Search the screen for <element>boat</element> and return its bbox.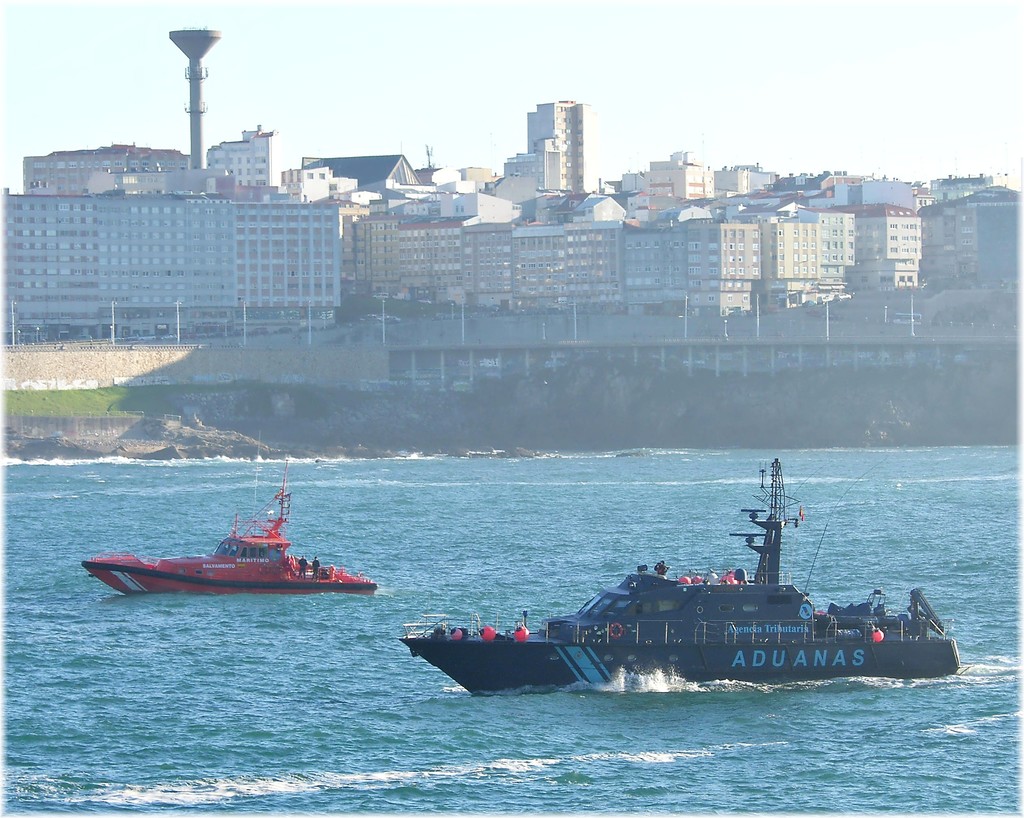
Found: l=392, t=464, r=958, b=693.
